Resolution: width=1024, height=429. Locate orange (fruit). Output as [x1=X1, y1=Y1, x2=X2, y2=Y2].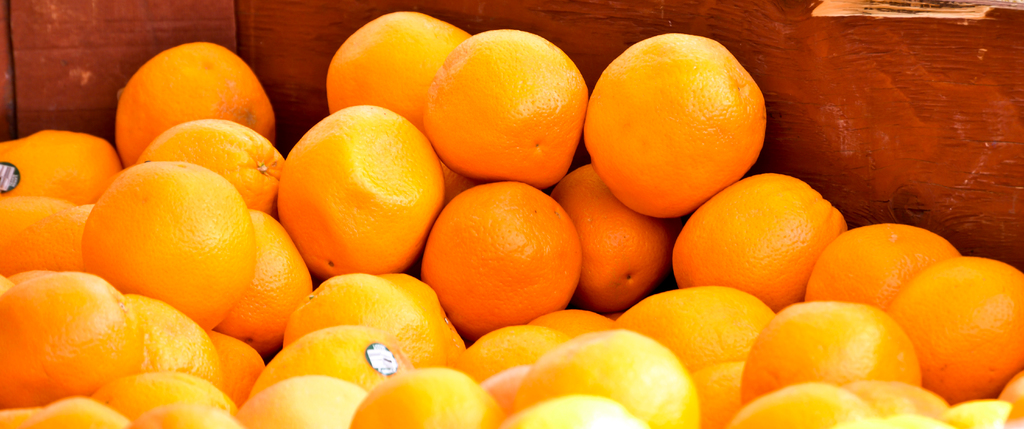
[x1=739, y1=382, x2=858, y2=428].
